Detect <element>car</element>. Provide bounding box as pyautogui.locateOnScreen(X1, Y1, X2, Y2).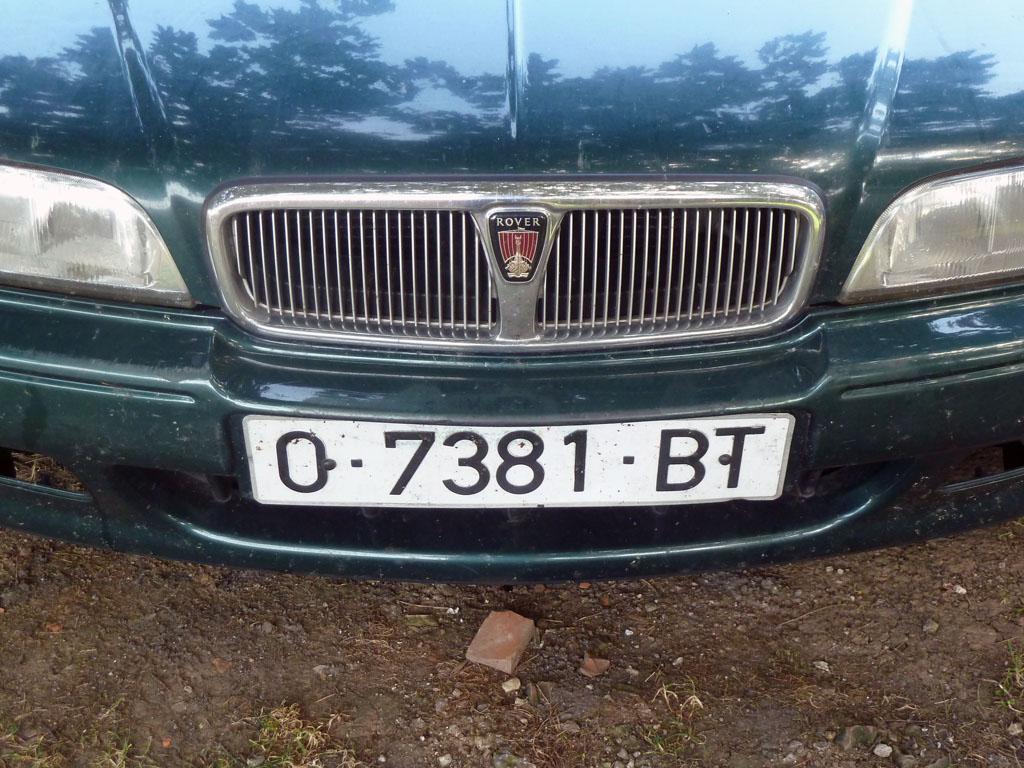
pyautogui.locateOnScreen(0, 7, 1023, 582).
